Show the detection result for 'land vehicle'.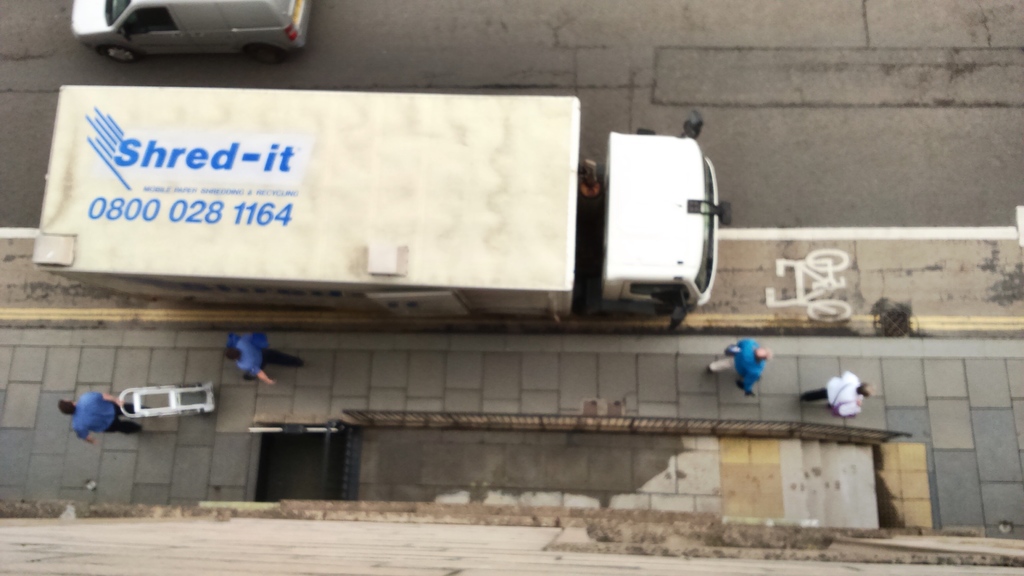
33:83:716:331.
